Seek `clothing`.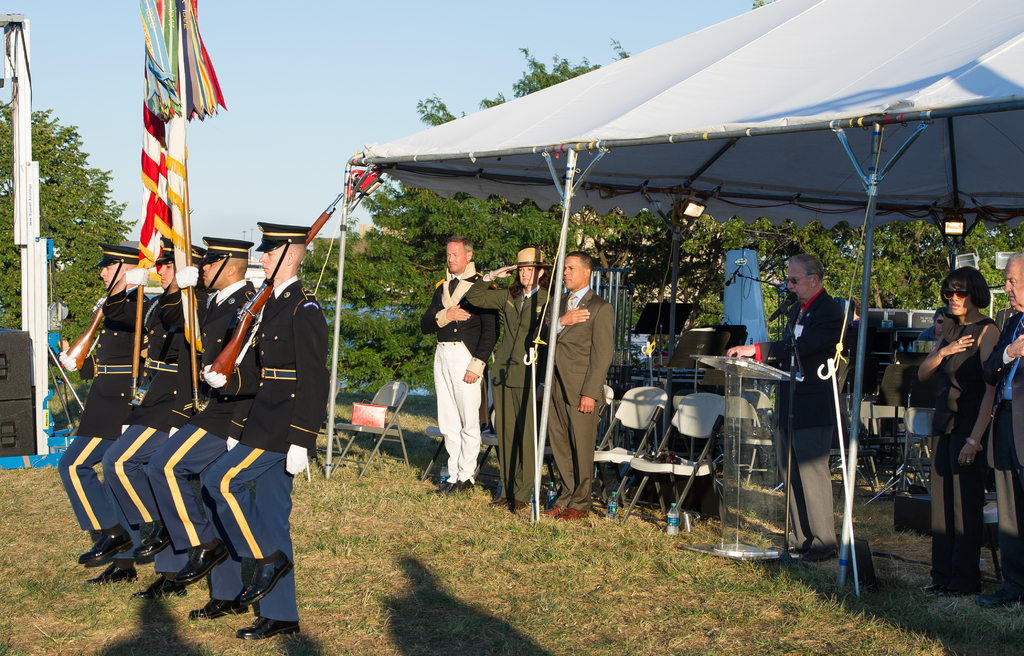
locate(174, 282, 271, 429).
